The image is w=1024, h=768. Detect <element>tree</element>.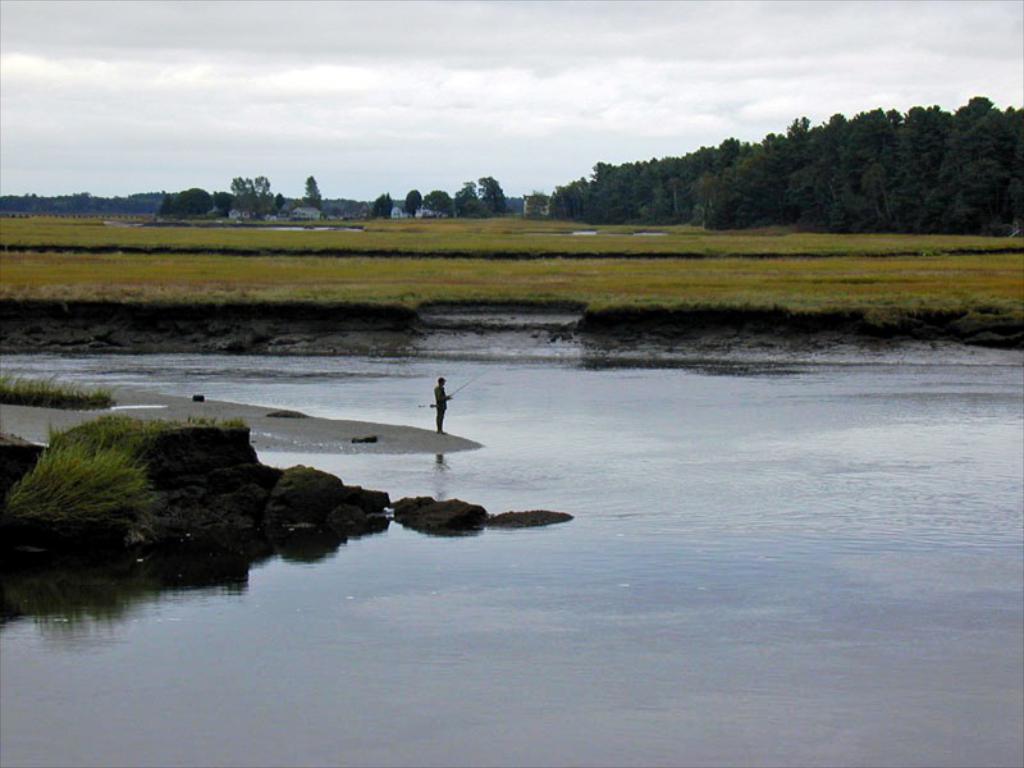
Detection: crop(157, 193, 177, 218).
